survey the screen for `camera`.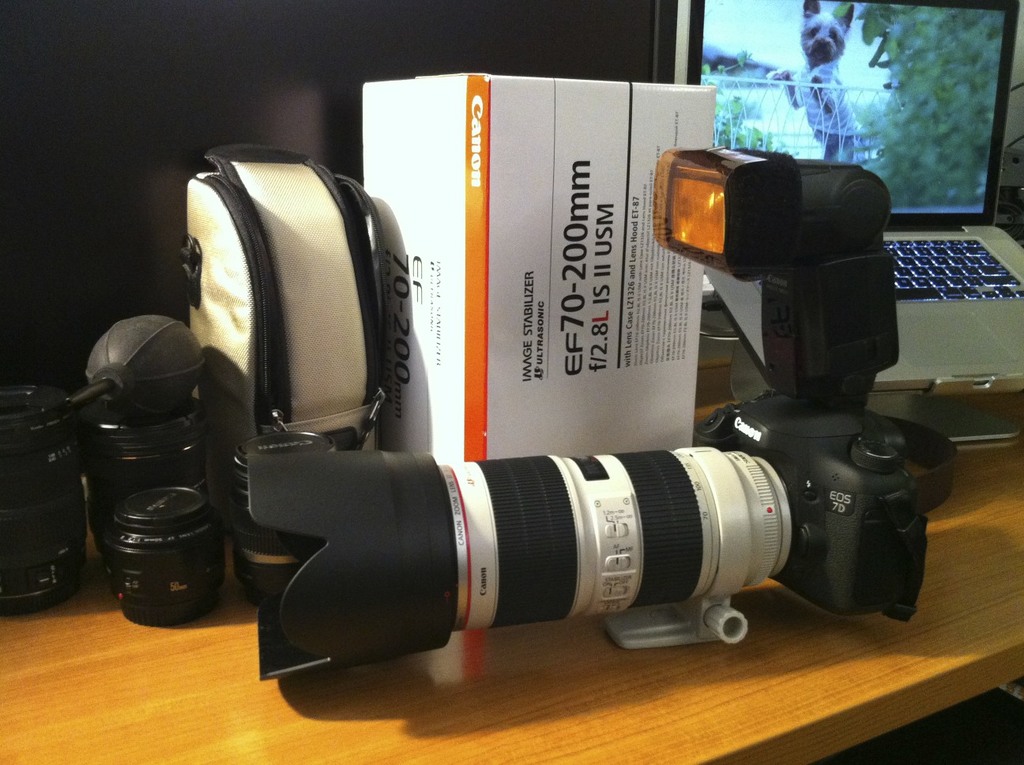
Survey found: box(112, 491, 223, 626).
